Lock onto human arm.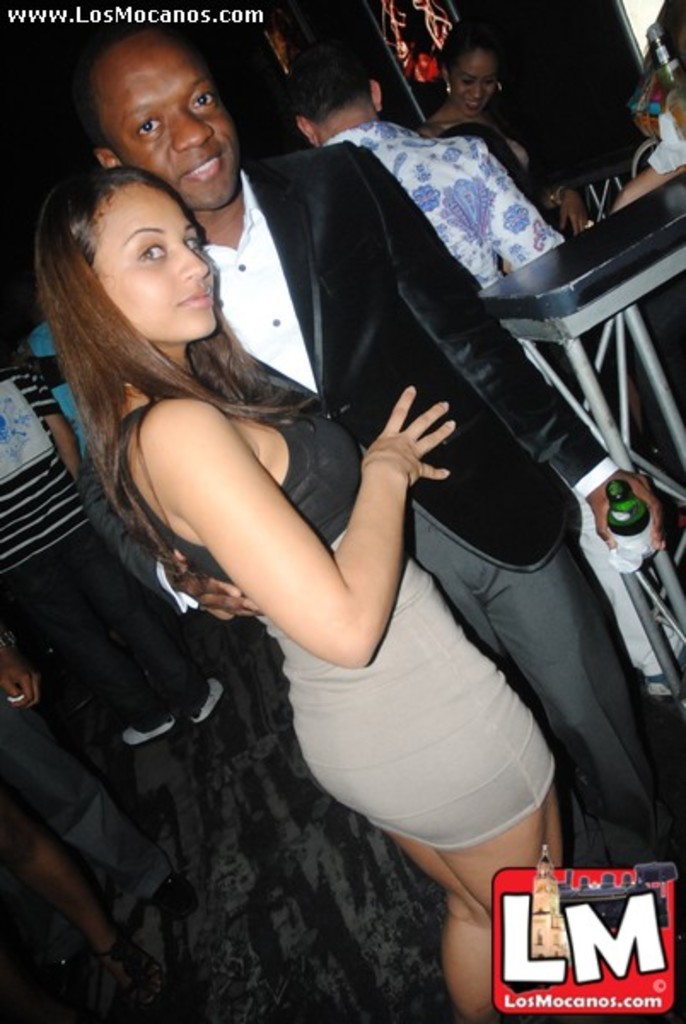
Locked: 162,379,437,688.
